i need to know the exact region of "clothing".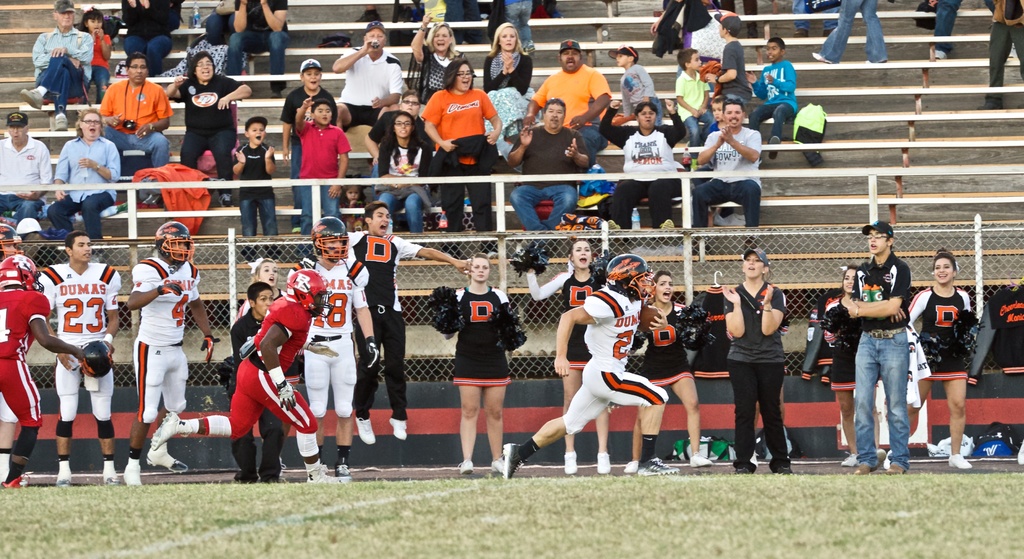
Region: 220 305 279 482.
